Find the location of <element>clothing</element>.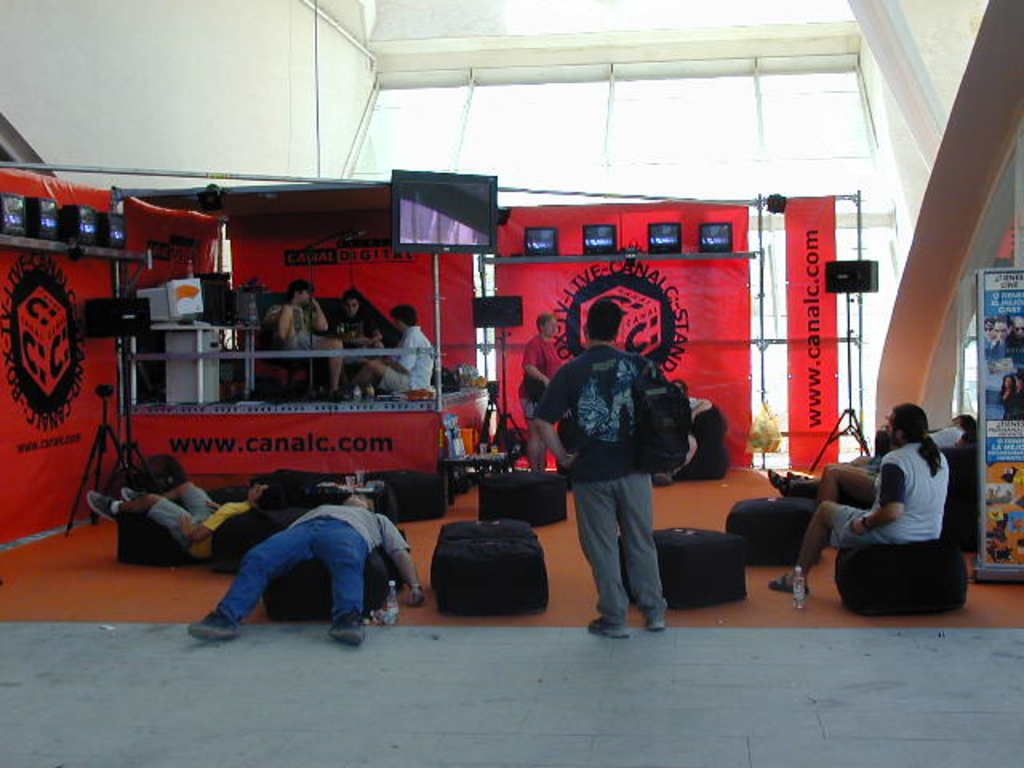
Location: {"left": 686, "top": 397, "right": 701, "bottom": 442}.
